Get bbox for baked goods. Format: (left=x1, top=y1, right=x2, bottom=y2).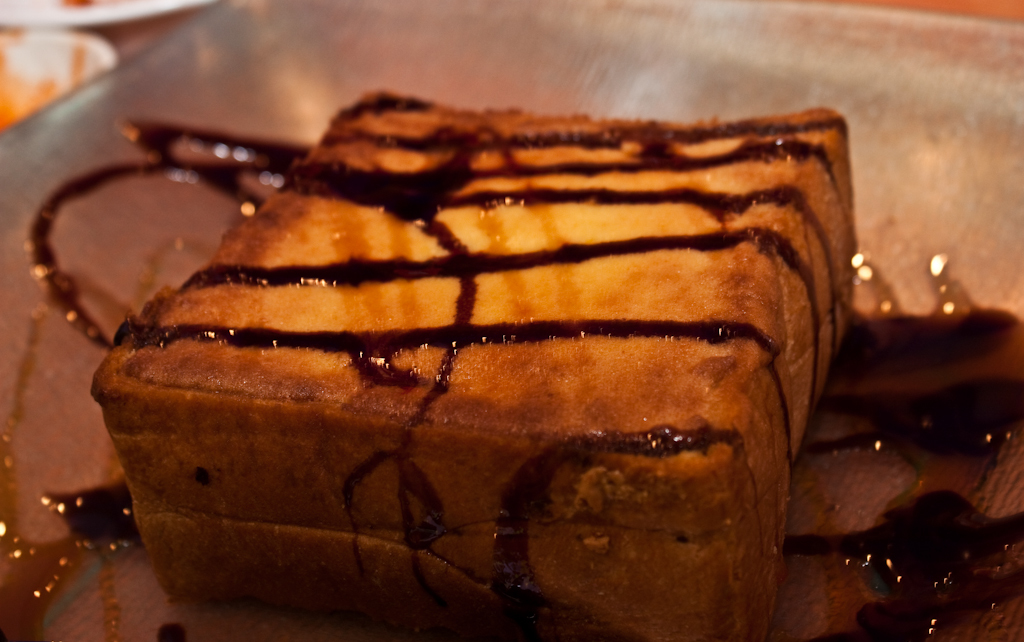
(left=85, top=84, right=849, bottom=641).
